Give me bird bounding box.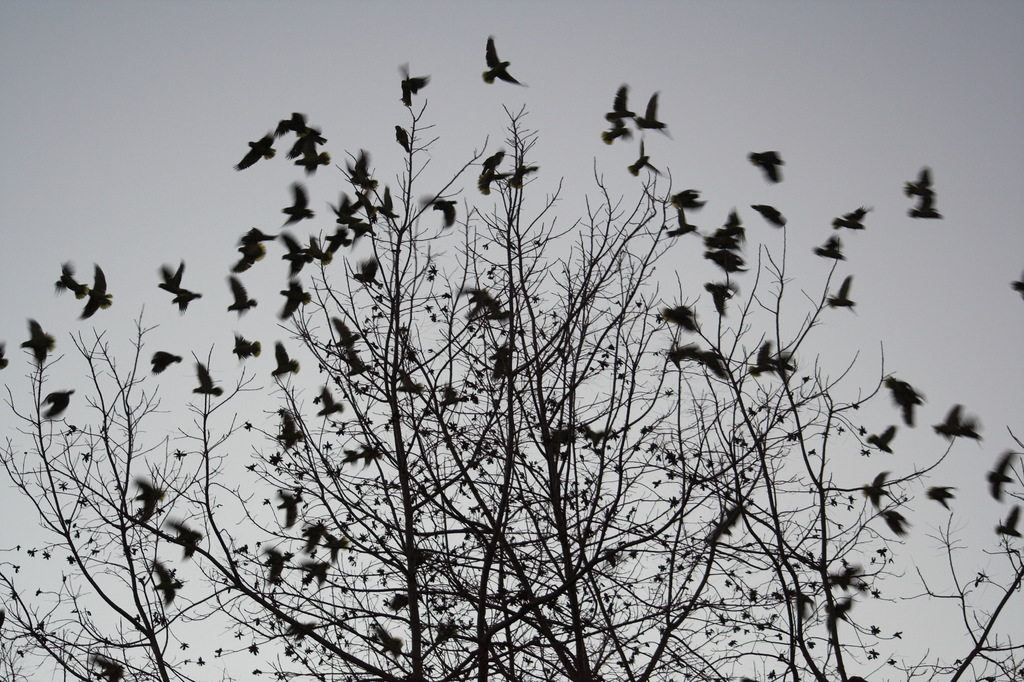
Rect(667, 184, 709, 213).
